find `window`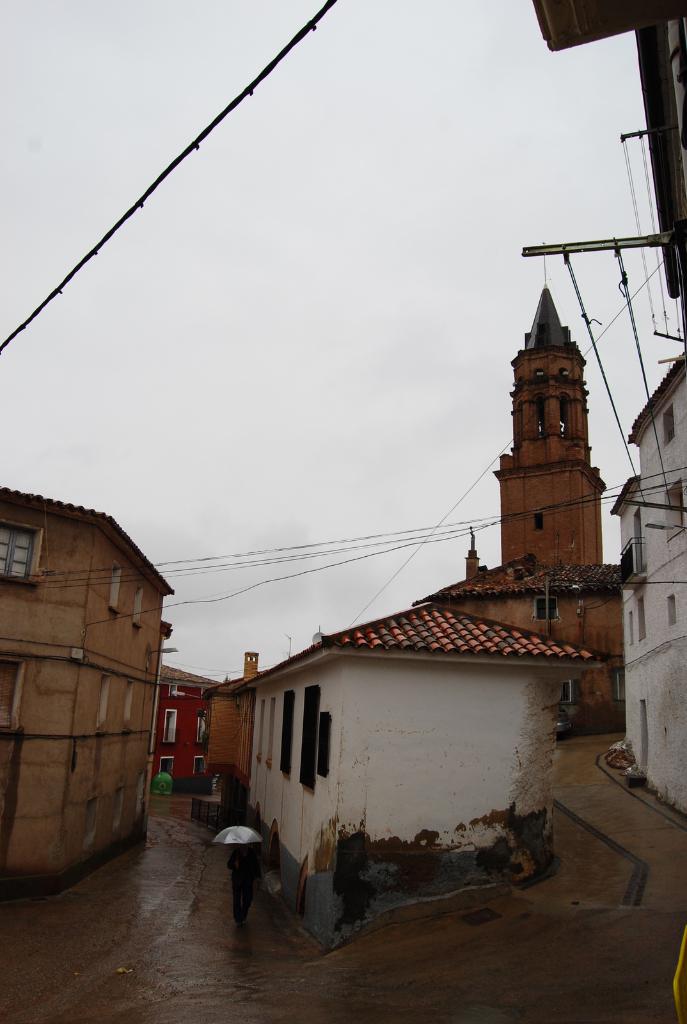
[89, 669, 117, 729]
